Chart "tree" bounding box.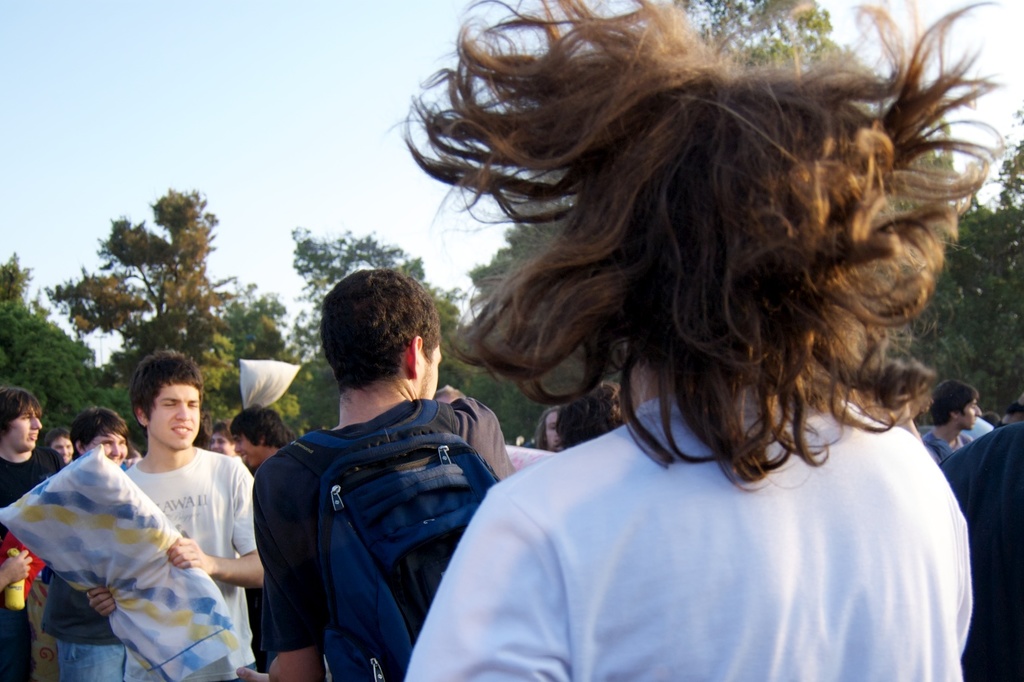
Charted: <box>107,289,310,442</box>.
